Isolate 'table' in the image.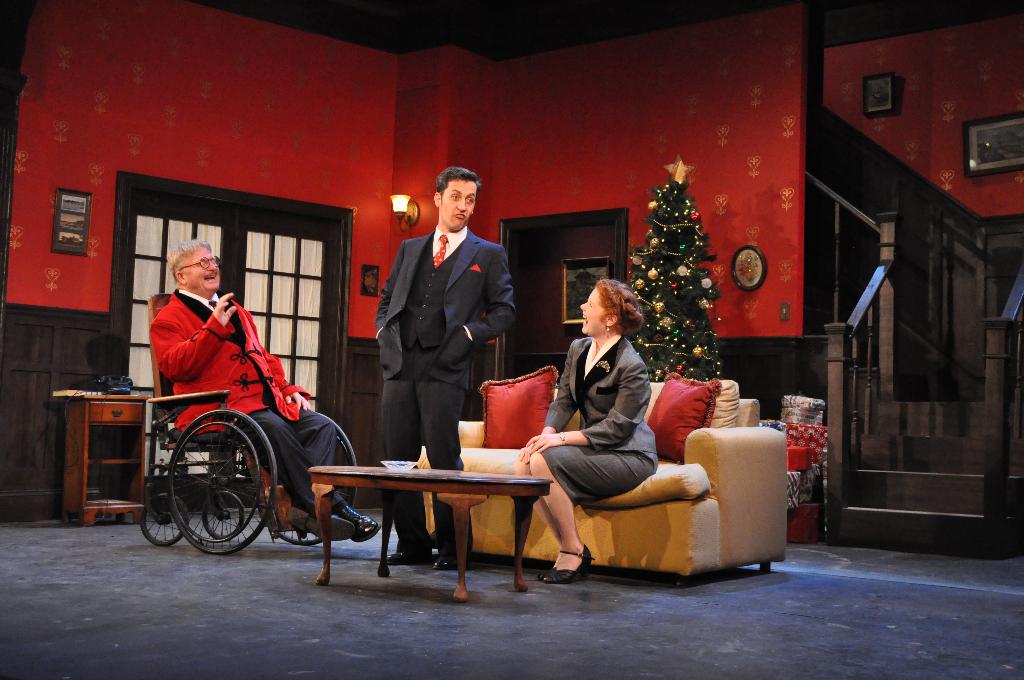
Isolated region: pyautogui.locateOnScreen(316, 446, 586, 588).
